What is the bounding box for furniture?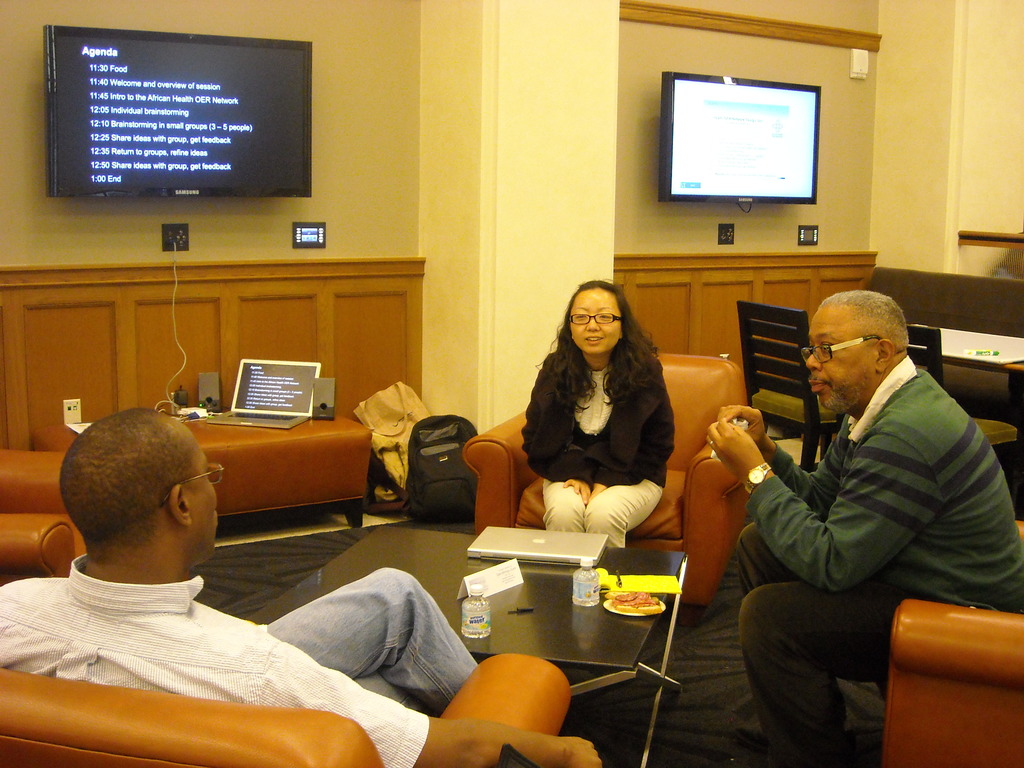
crop(733, 299, 837, 470).
